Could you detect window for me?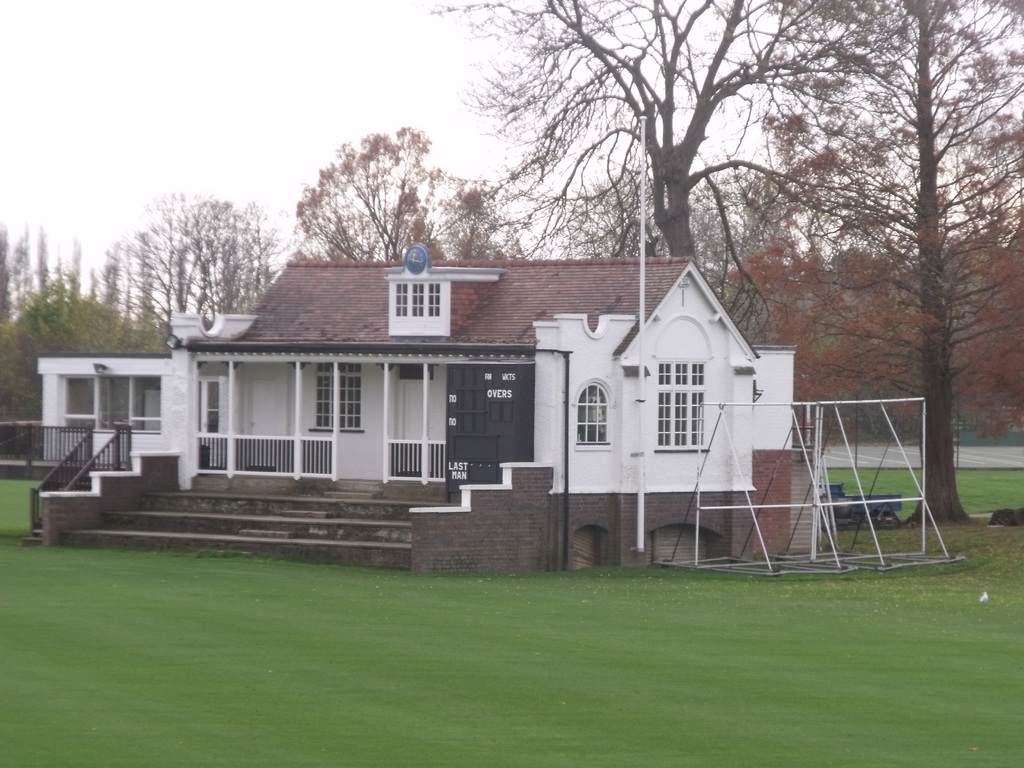
Detection result: [x1=392, y1=283, x2=411, y2=315].
